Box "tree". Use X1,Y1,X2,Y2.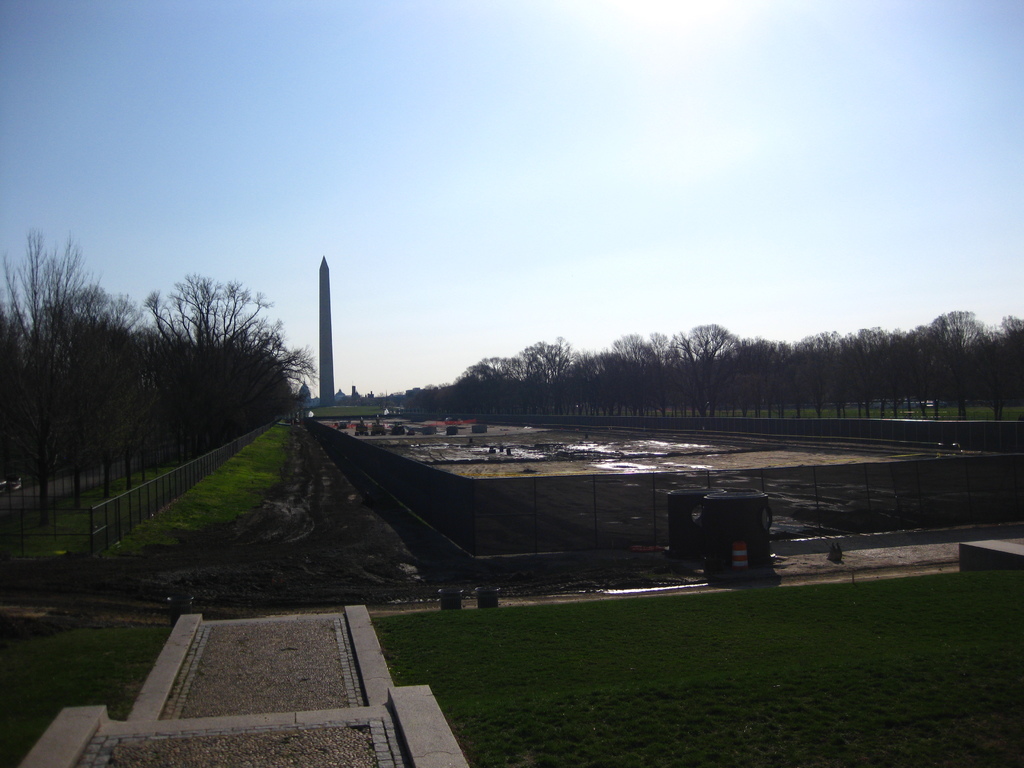
1,230,88,353.
